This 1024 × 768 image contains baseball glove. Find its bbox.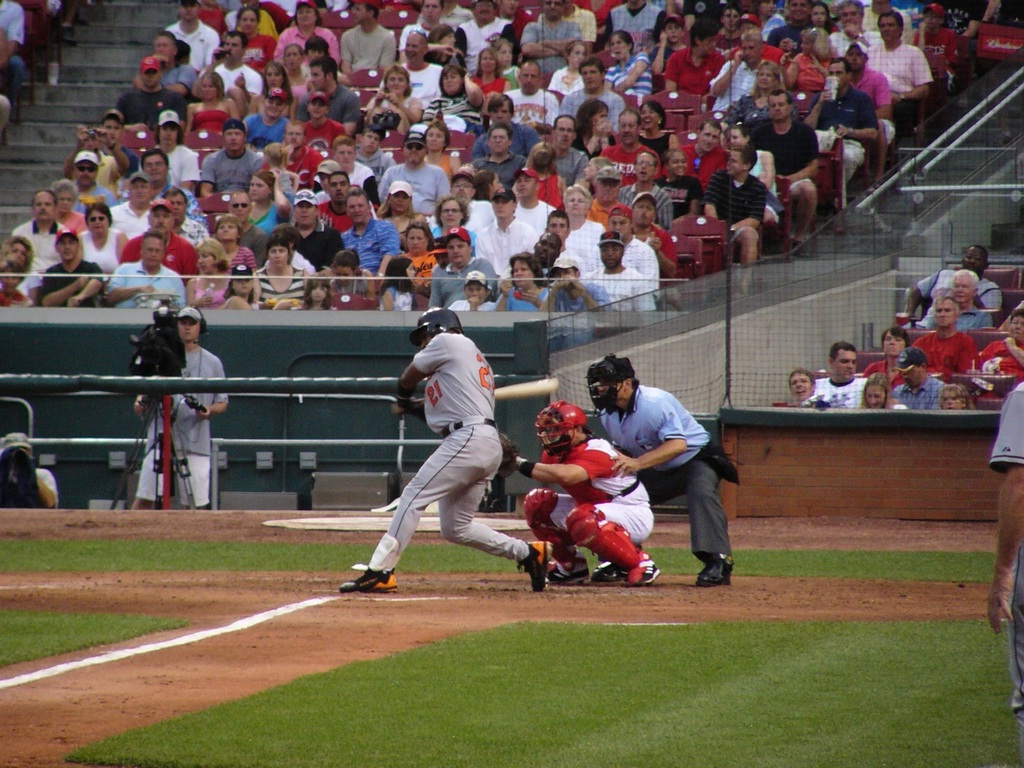
region(407, 399, 427, 422).
